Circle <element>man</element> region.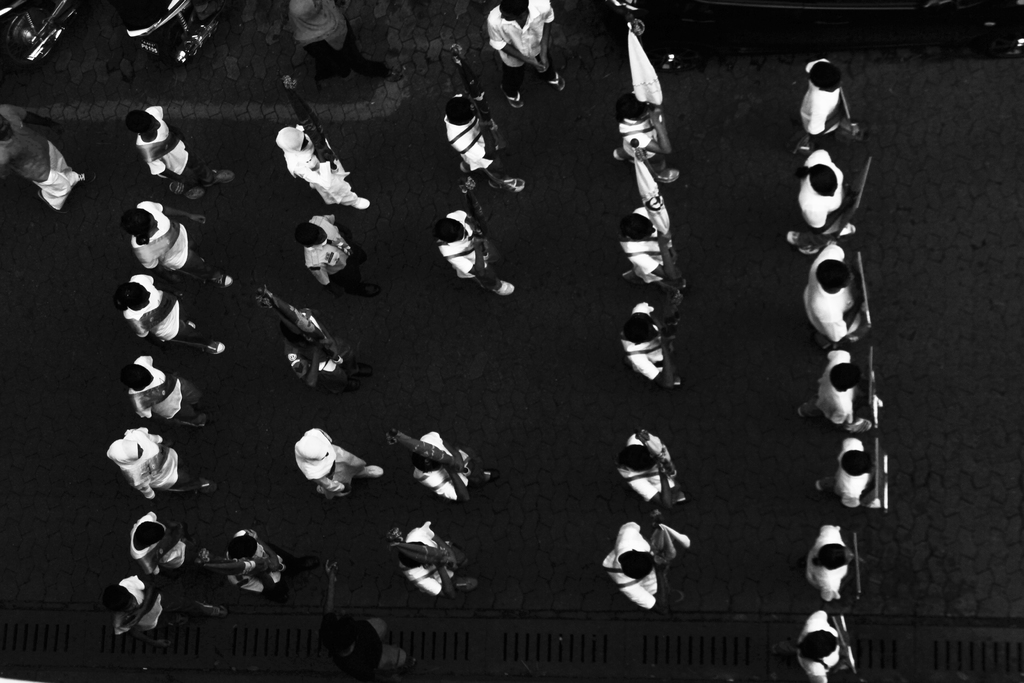
Region: 792:56:857:144.
